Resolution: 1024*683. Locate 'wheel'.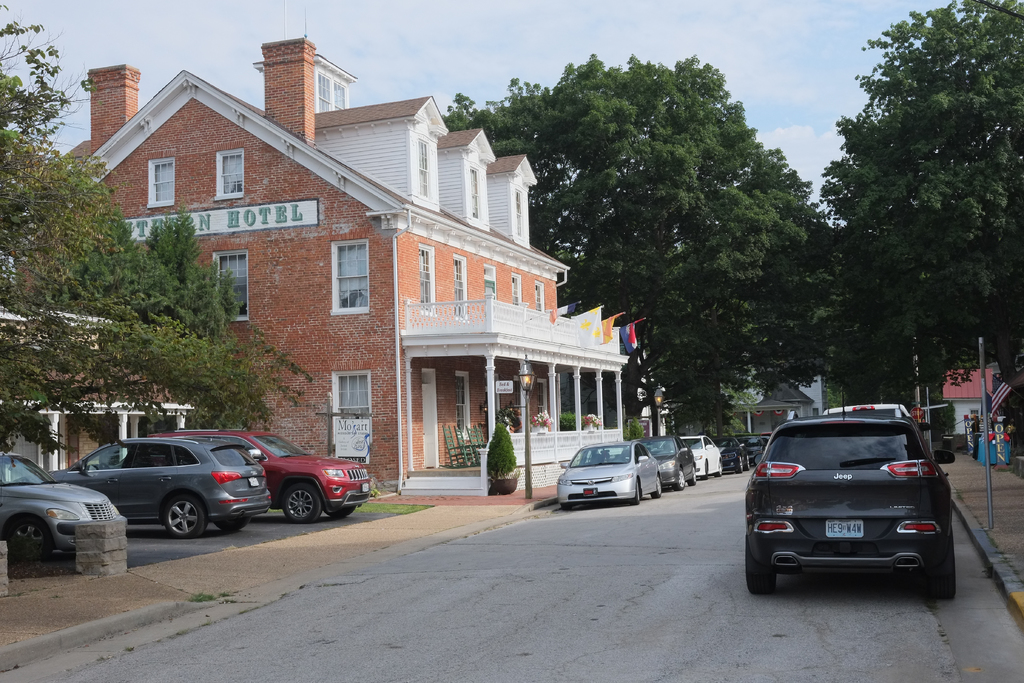
[742, 454, 751, 470].
